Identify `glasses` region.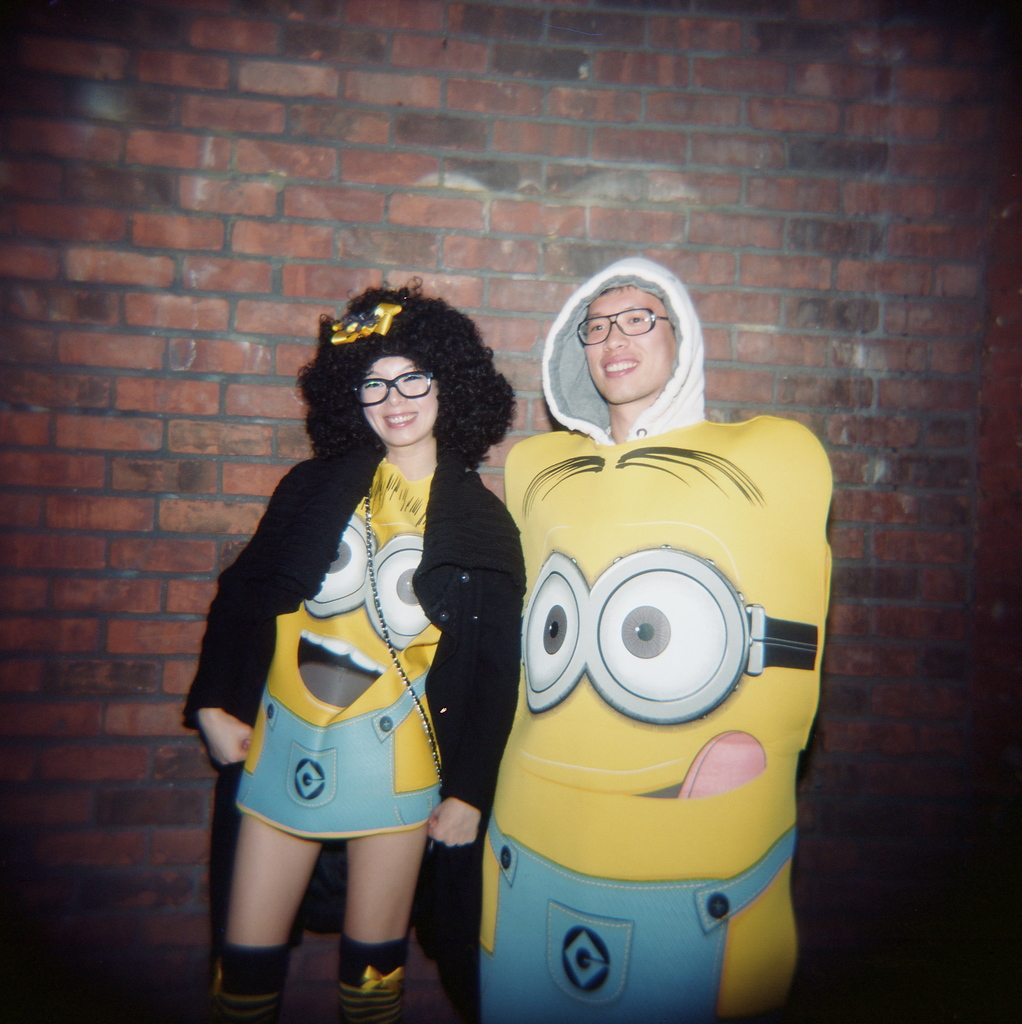
Region: (353, 369, 437, 399).
